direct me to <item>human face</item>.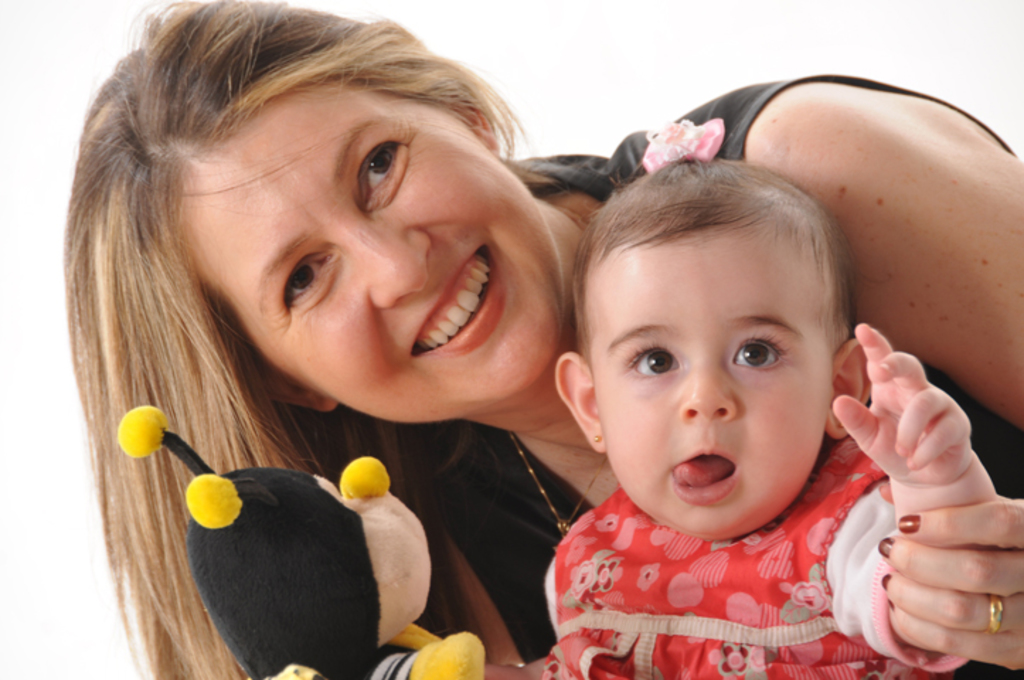
Direction: BBox(595, 227, 838, 534).
